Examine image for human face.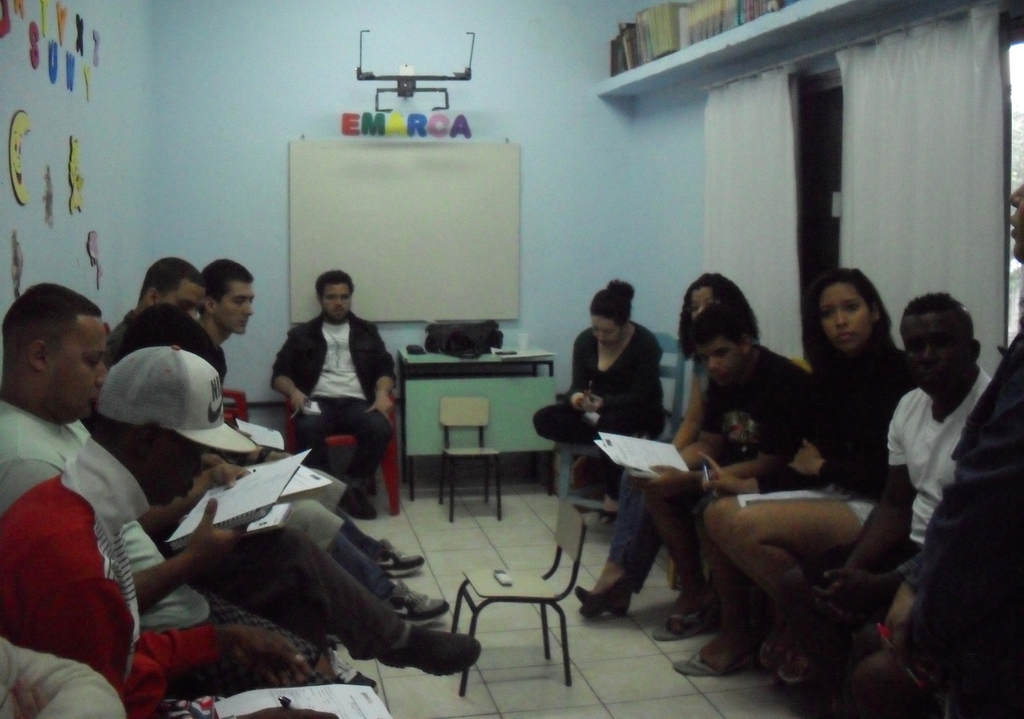
Examination result: pyautogui.locateOnScreen(696, 329, 738, 383).
